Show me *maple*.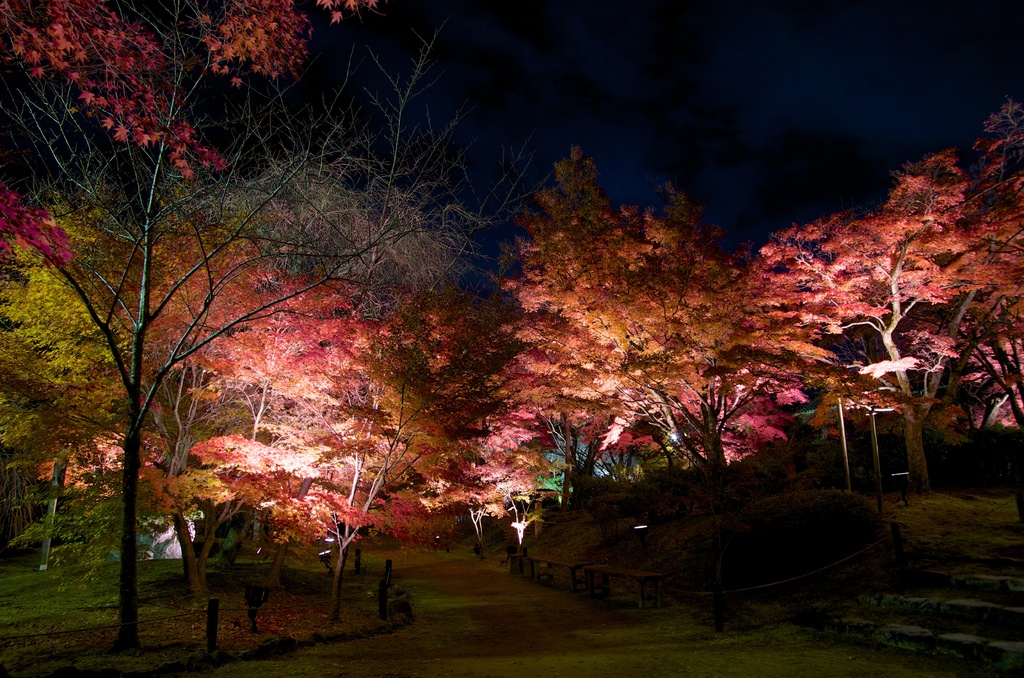
*maple* is here: left=266, top=278, right=426, bottom=606.
